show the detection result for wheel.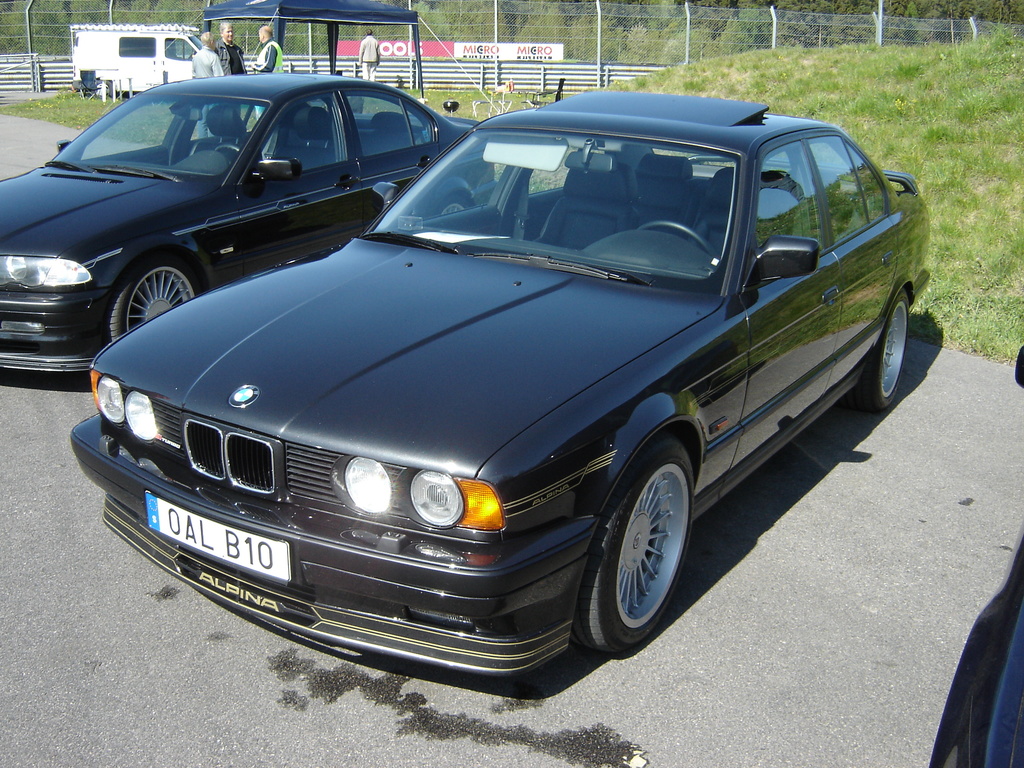
pyautogui.locateOnScreen(430, 193, 471, 218).
